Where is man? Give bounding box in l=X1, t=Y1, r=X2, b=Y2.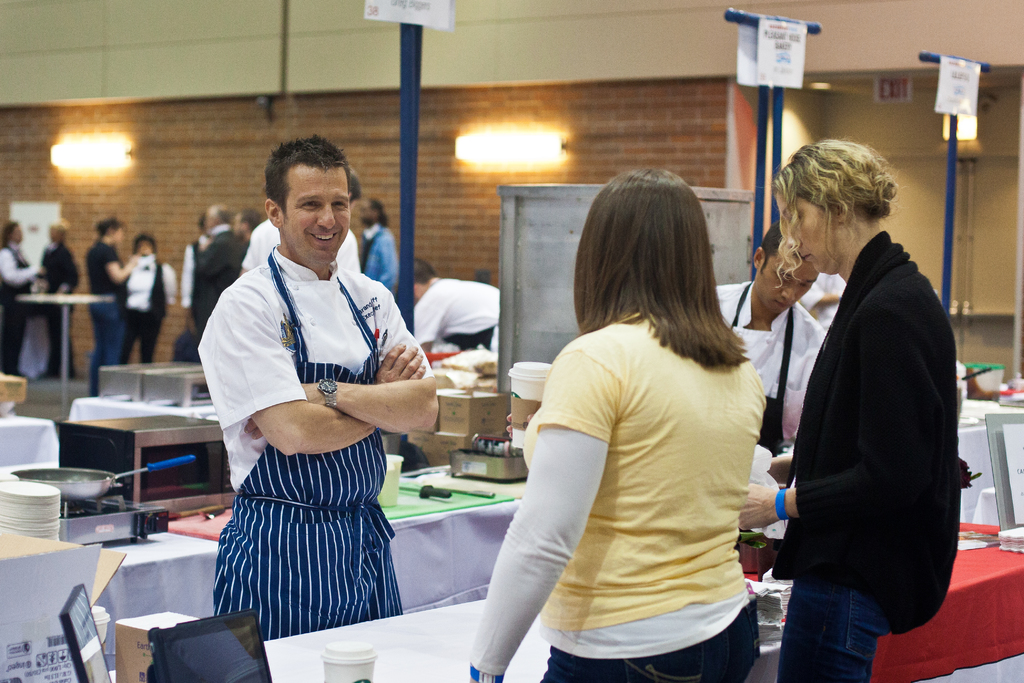
l=236, t=207, r=261, b=241.
